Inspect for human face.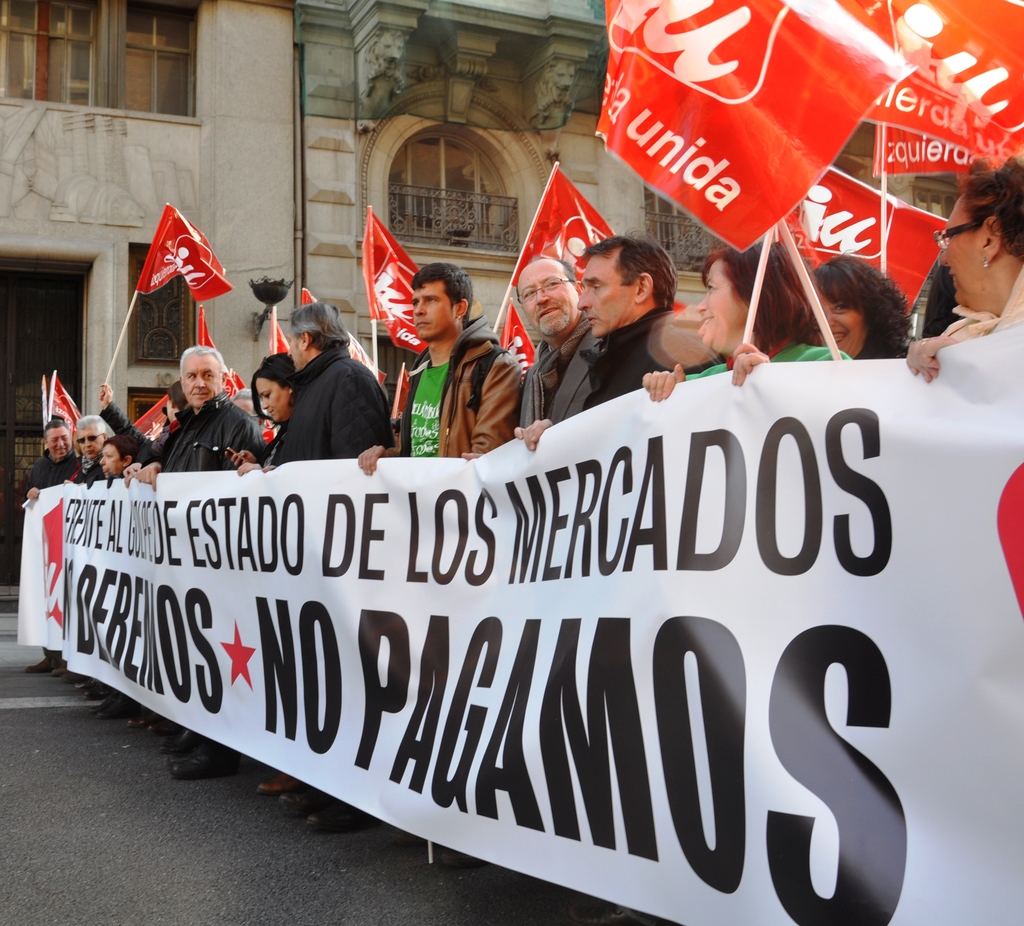
Inspection: (77,429,105,455).
